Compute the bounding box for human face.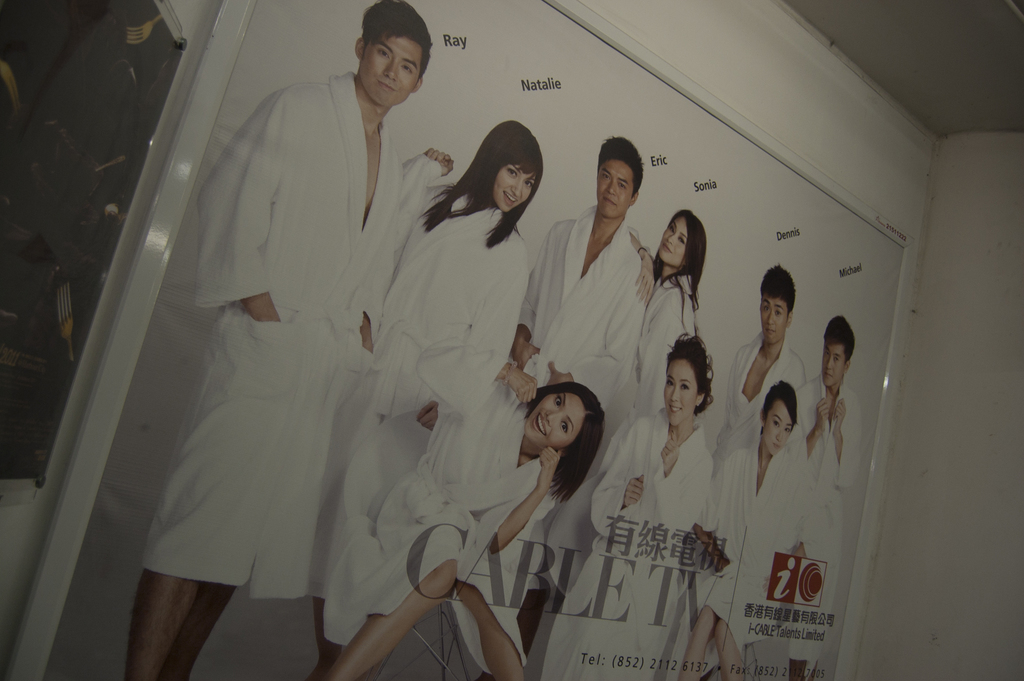
(left=826, top=342, right=845, bottom=386).
